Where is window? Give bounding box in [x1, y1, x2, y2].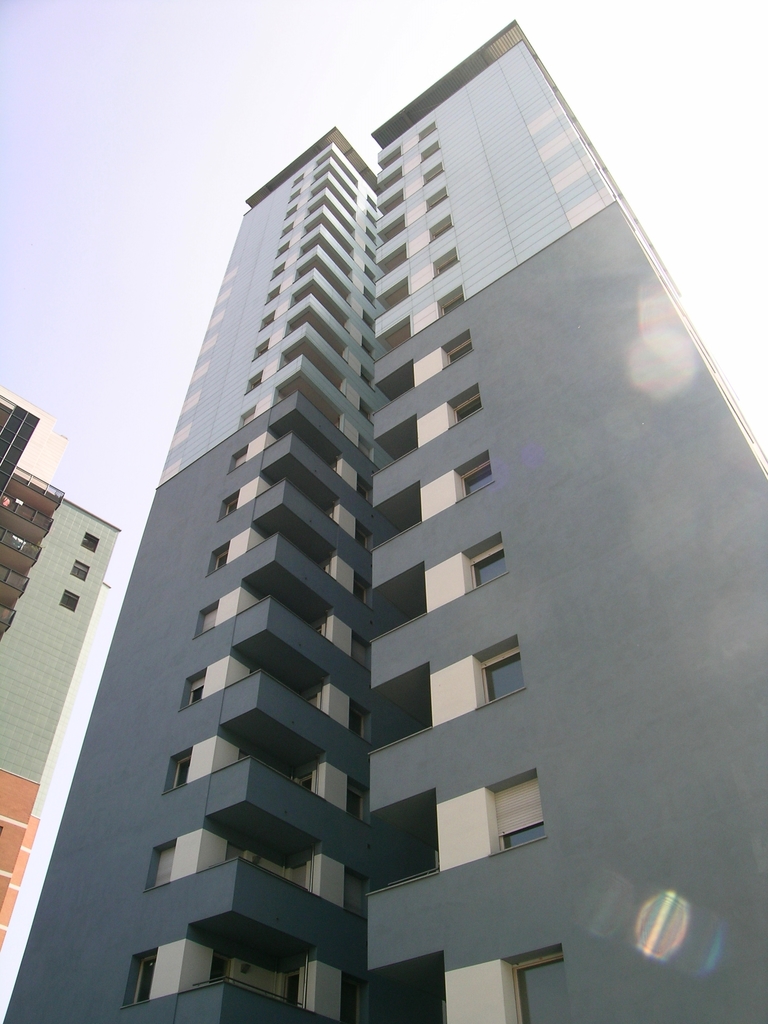
[360, 405, 378, 422].
